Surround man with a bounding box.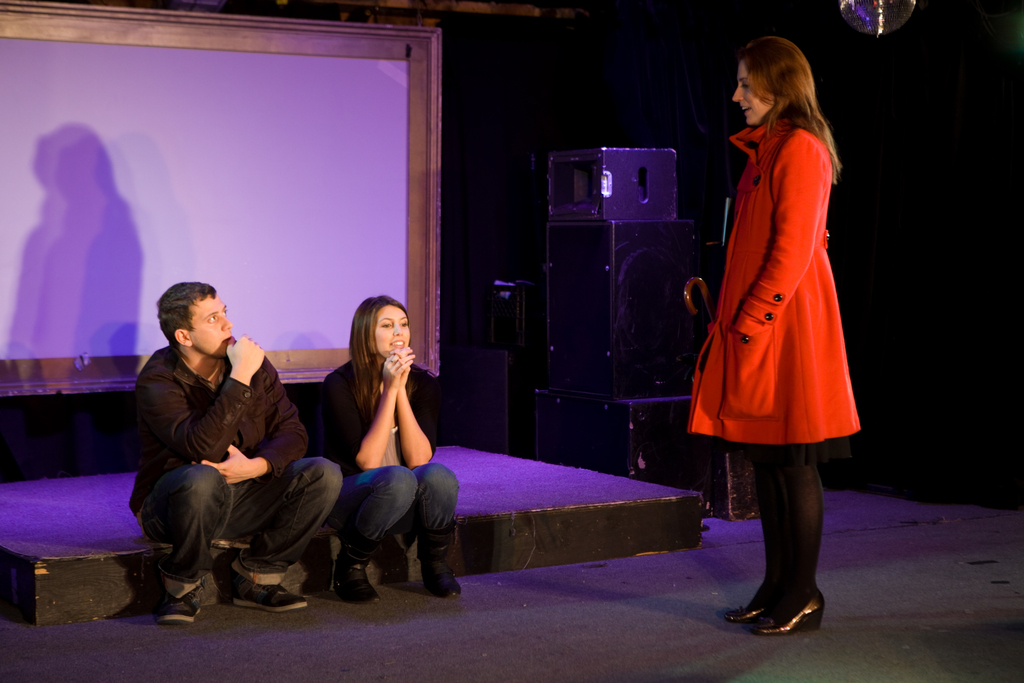
x1=122 y1=270 x2=327 y2=622.
